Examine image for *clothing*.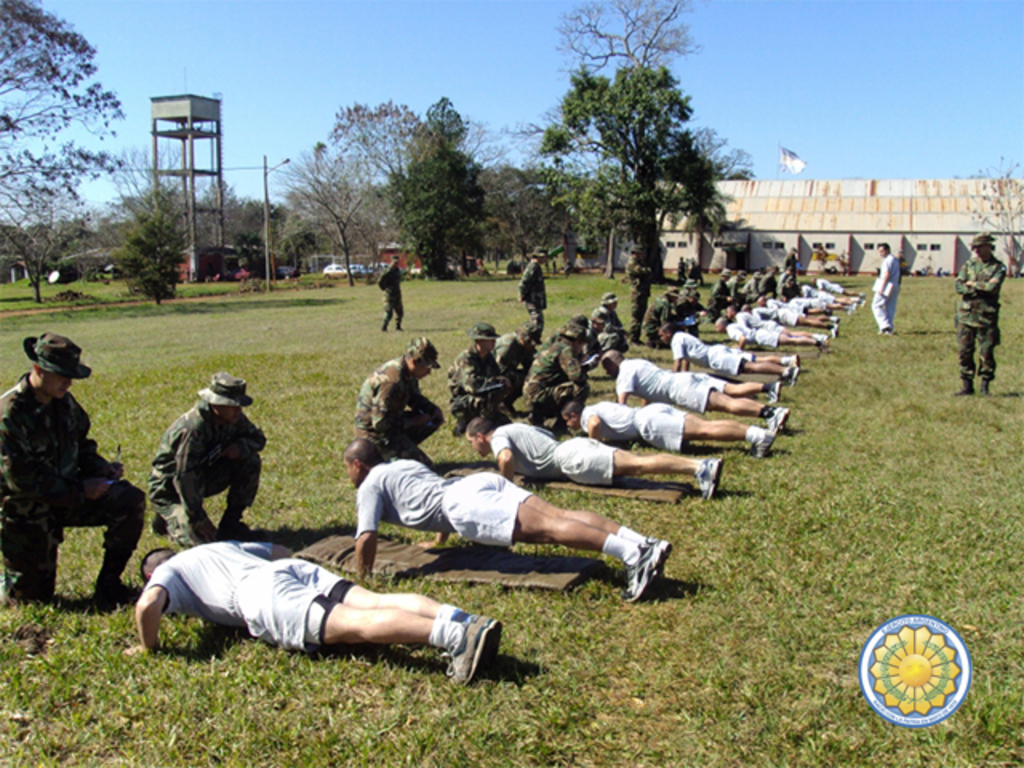
Examination result: (x1=136, y1=366, x2=266, y2=542).
